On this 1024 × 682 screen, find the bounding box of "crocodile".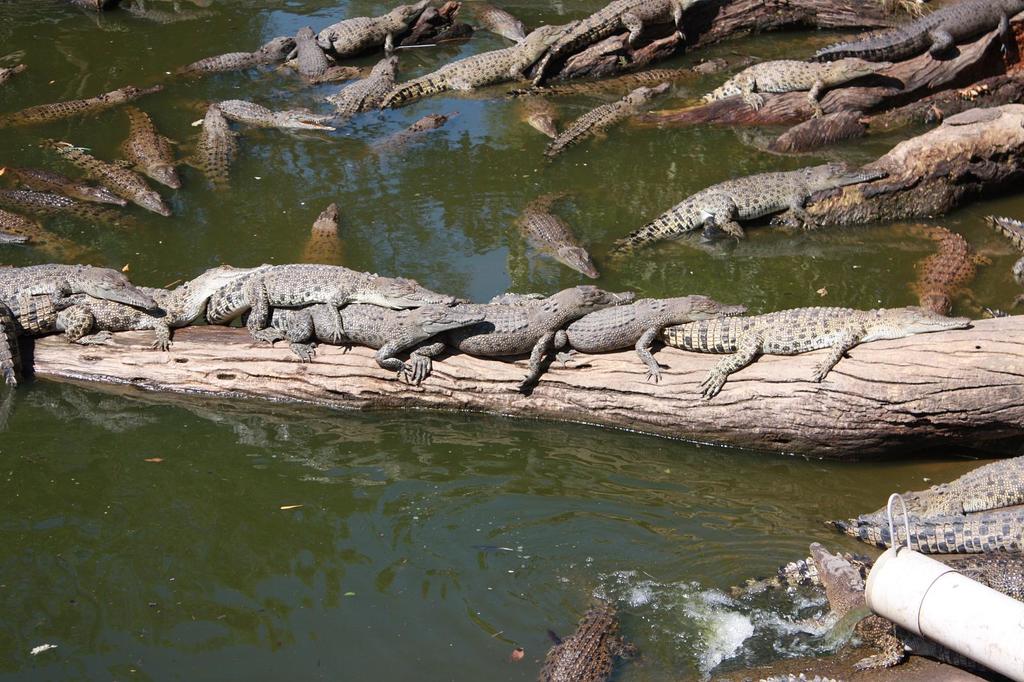
Bounding box: {"x1": 790, "y1": 540, "x2": 995, "y2": 674}.
